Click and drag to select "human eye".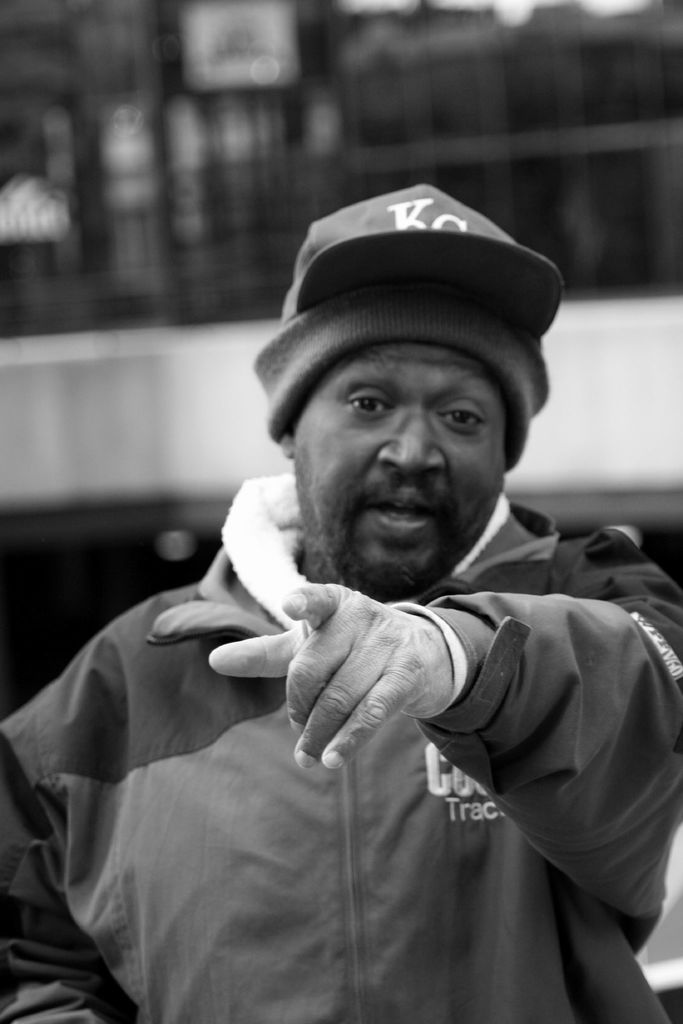
Selection: rect(433, 395, 490, 436).
